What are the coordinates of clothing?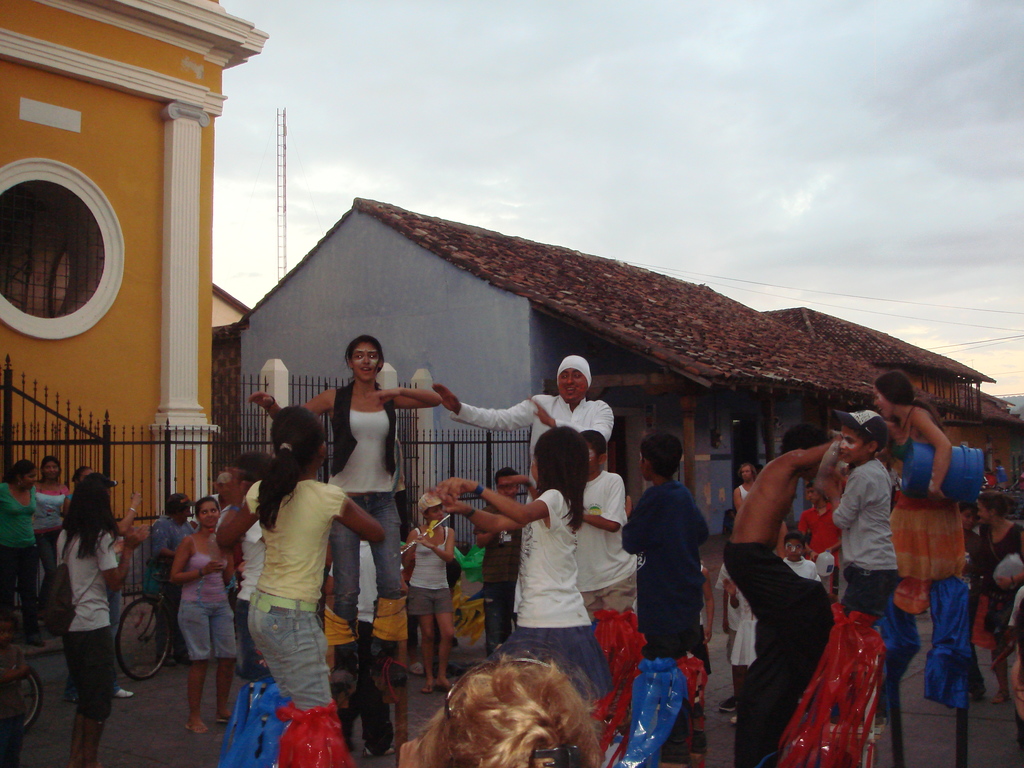
[x1=732, y1=585, x2=754, y2=673].
